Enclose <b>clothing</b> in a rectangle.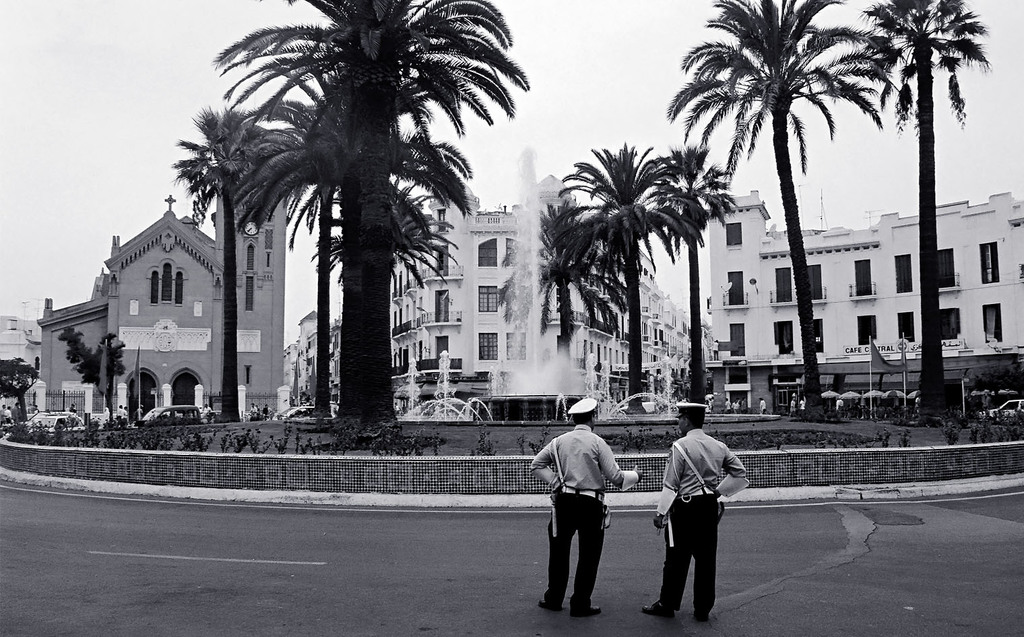
left=788, top=398, right=796, bottom=416.
